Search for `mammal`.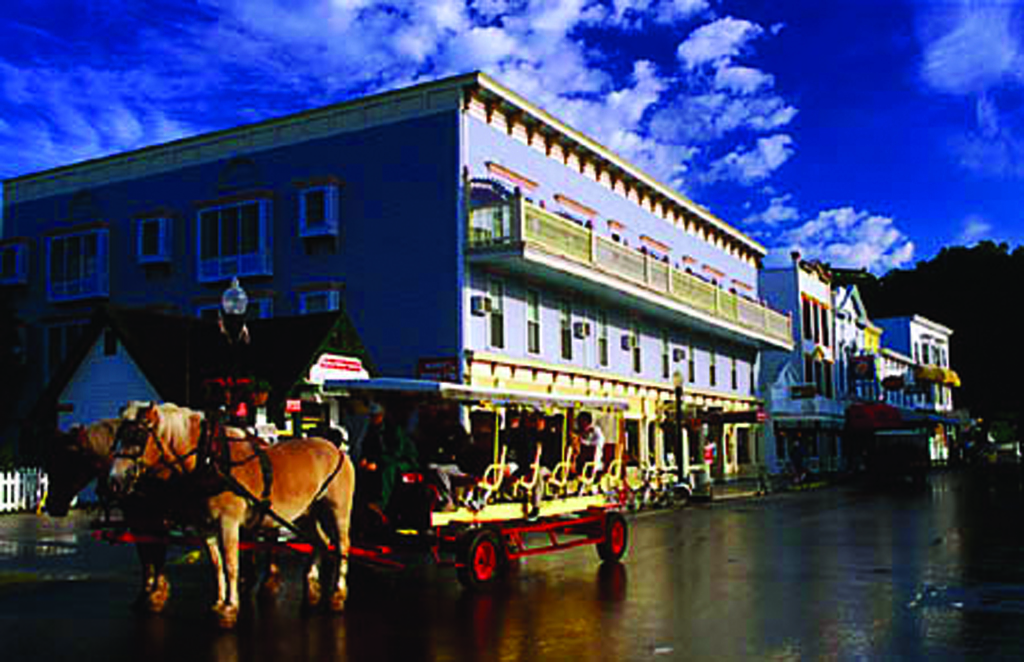
Found at pyautogui.locateOnScreen(552, 413, 582, 480).
